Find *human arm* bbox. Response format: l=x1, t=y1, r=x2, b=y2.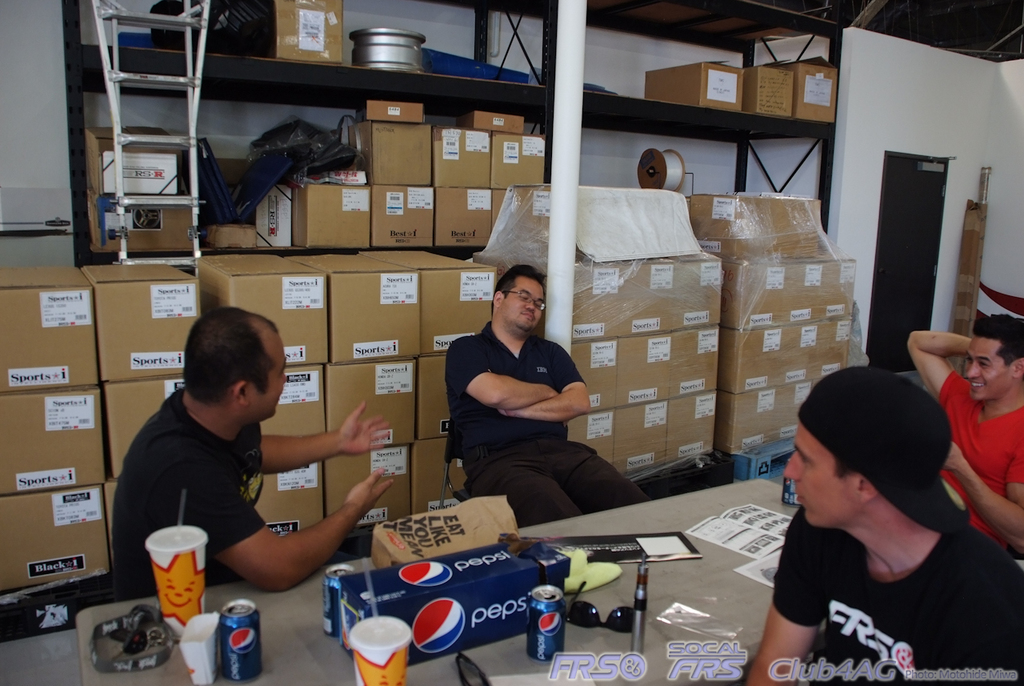
l=256, t=395, r=395, b=475.
